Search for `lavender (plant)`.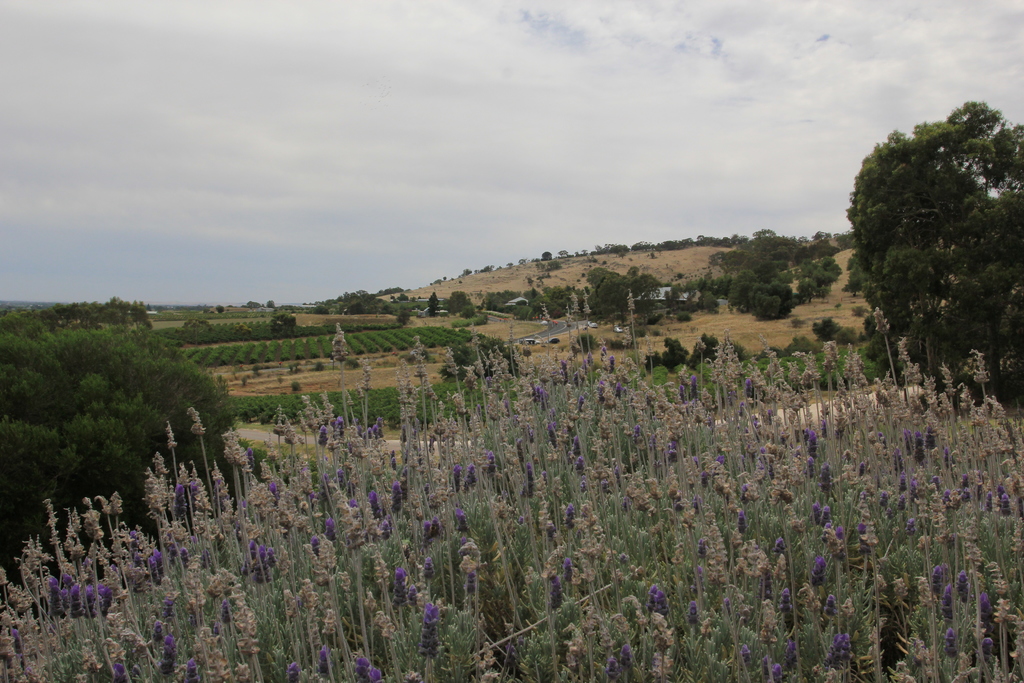
Found at BBox(422, 556, 435, 576).
